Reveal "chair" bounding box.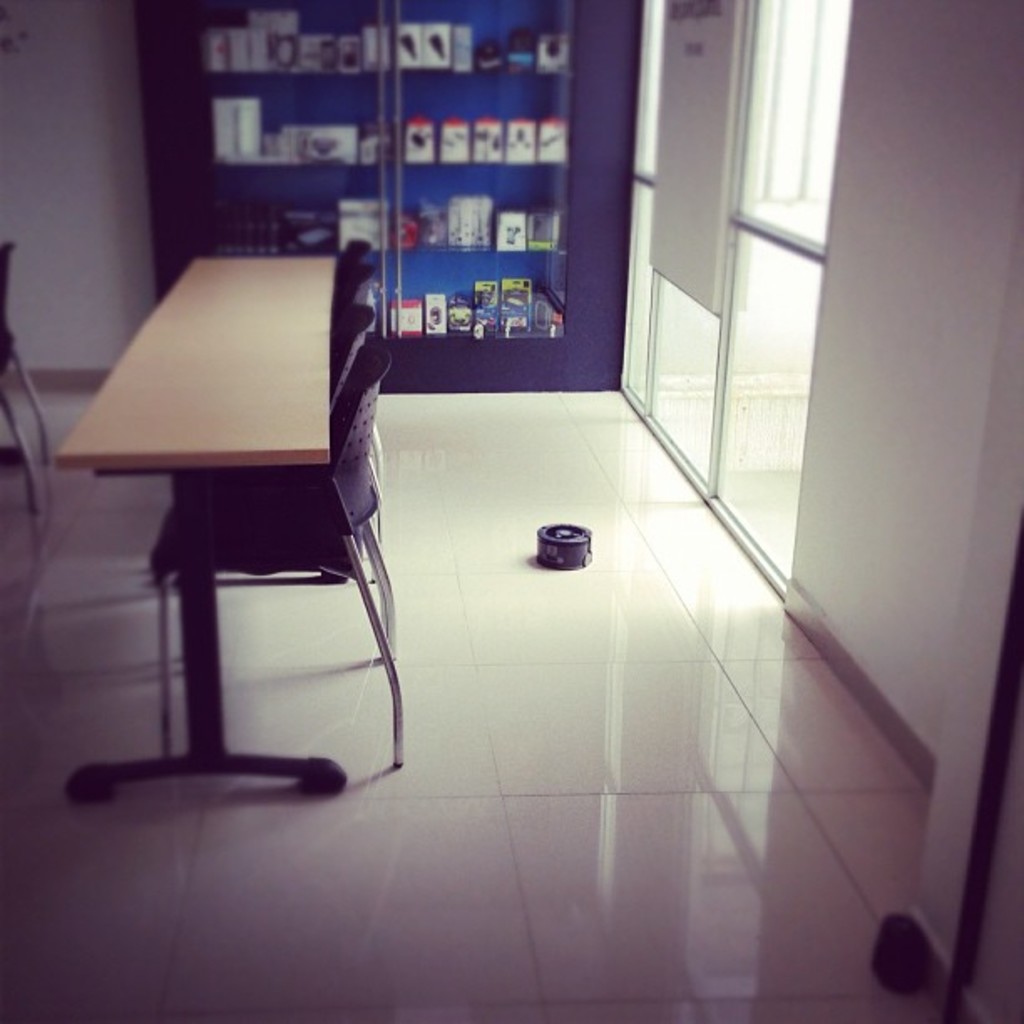
Revealed: crop(0, 234, 57, 504).
